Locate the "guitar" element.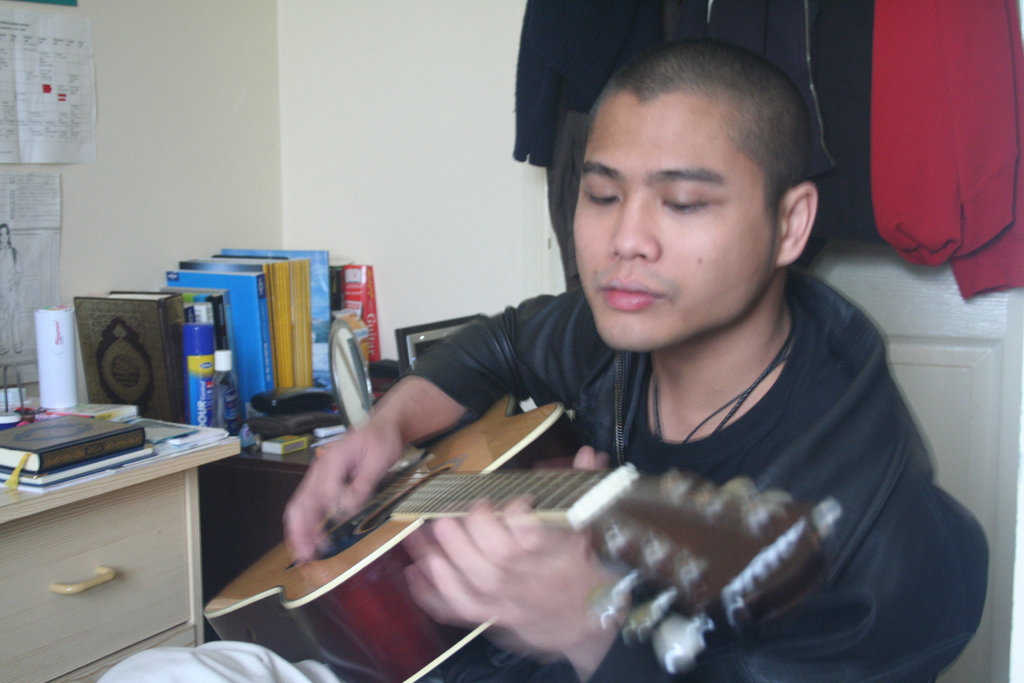
Element bbox: (203,388,847,682).
